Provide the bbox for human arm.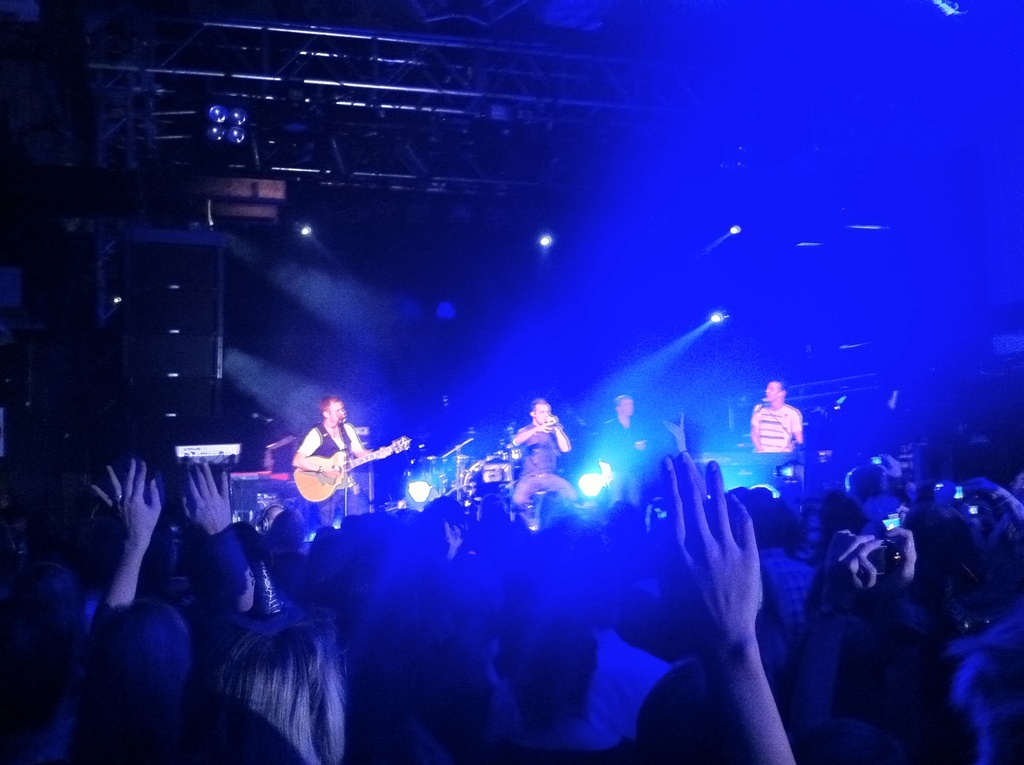
select_region(511, 424, 549, 448).
